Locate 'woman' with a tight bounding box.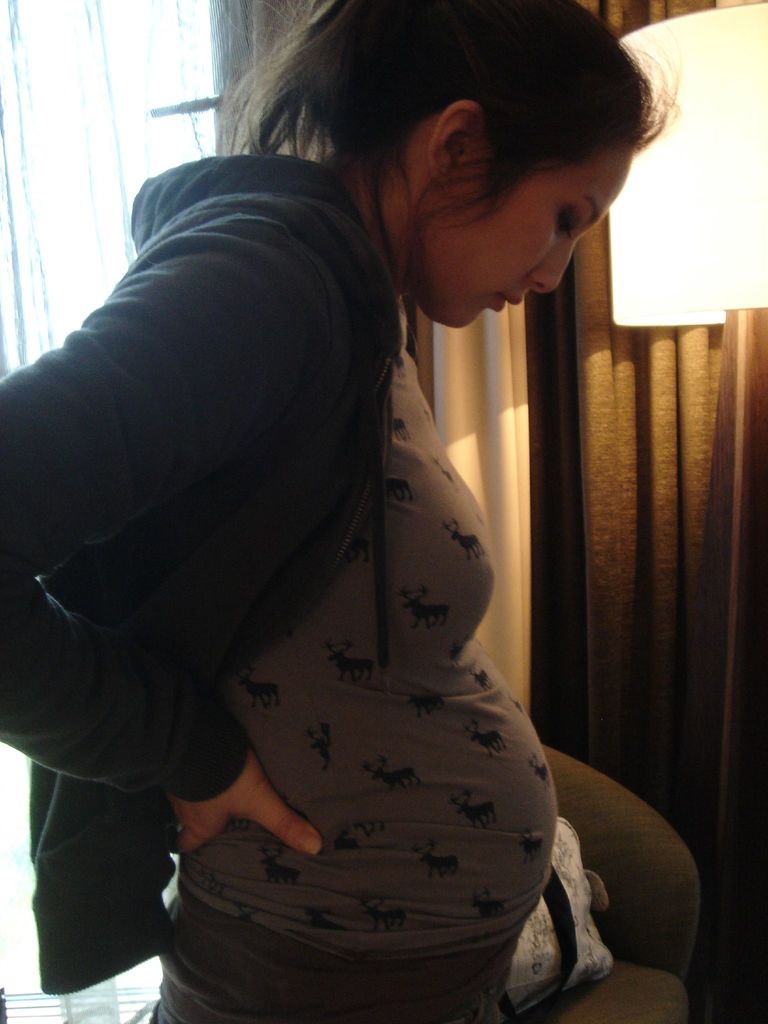
locate(25, 57, 681, 1023).
